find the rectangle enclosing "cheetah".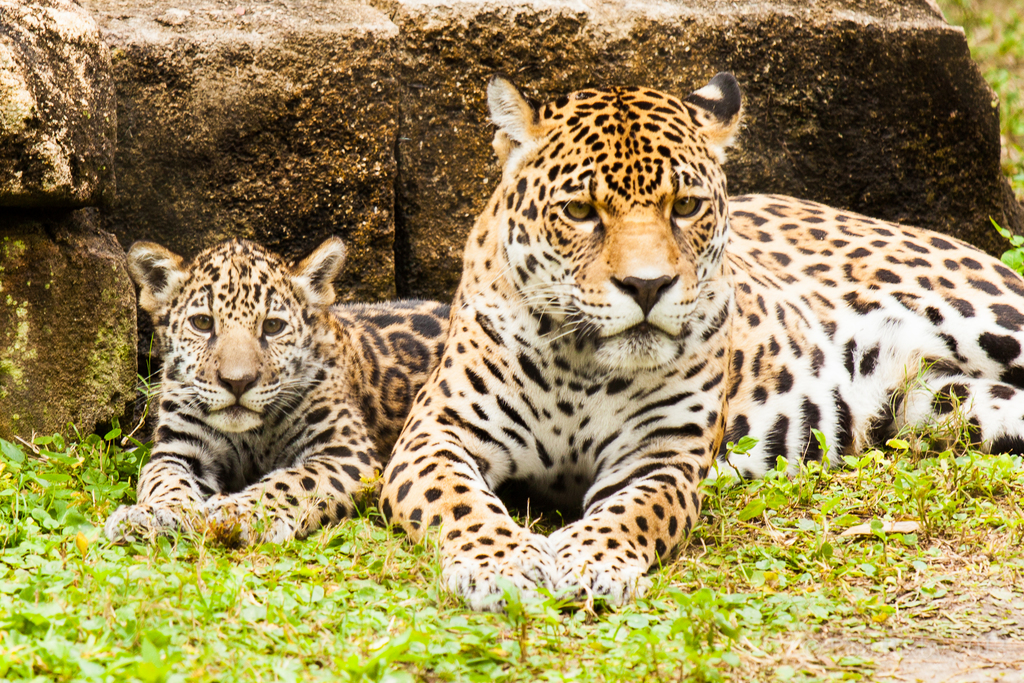
380 73 1023 609.
